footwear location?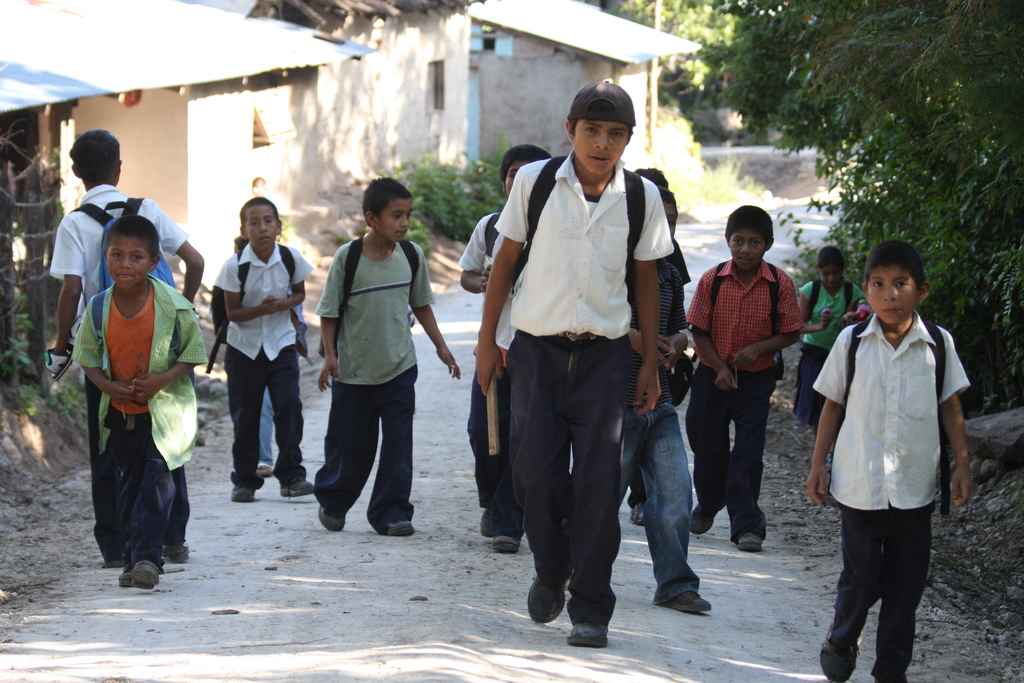
[625,500,652,527]
